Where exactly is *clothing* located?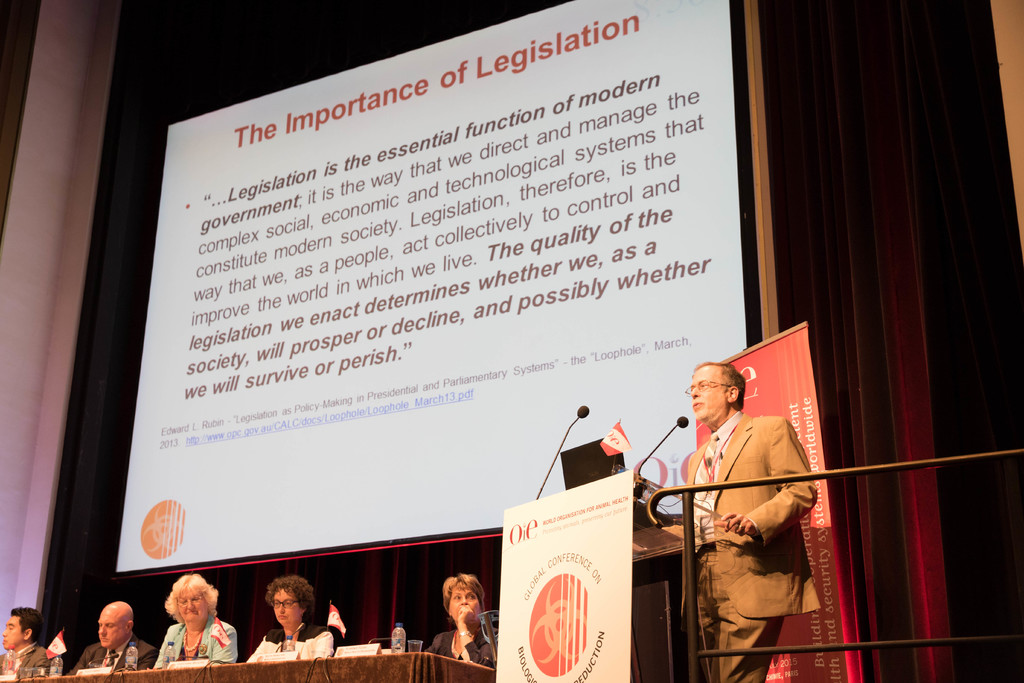
Its bounding box is bbox=[424, 628, 498, 664].
